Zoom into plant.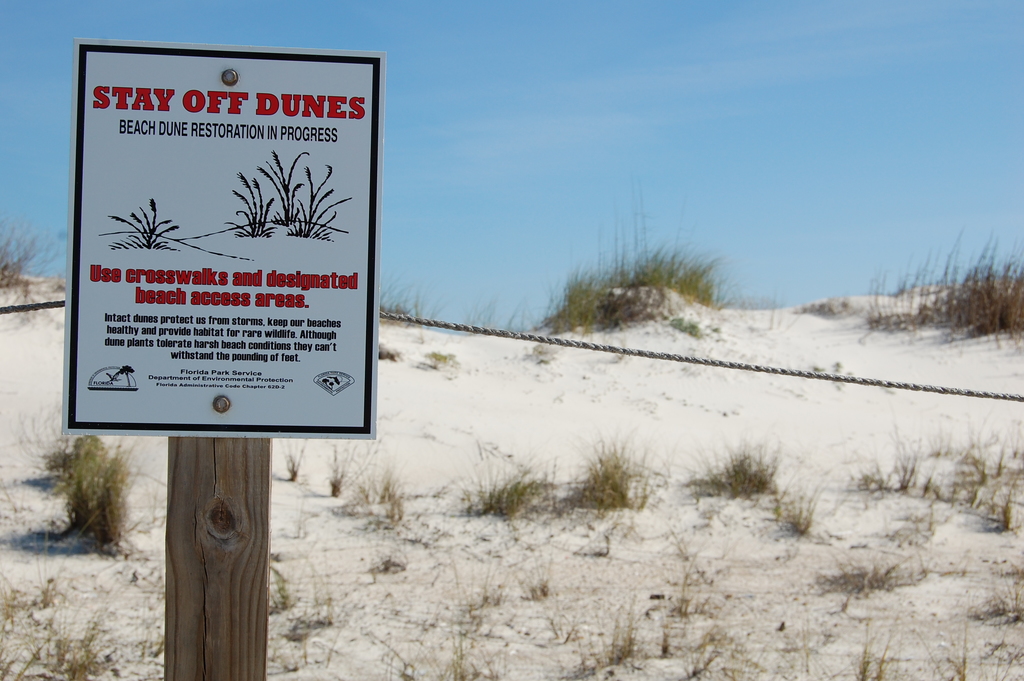
Zoom target: bbox(378, 464, 408, 530).
